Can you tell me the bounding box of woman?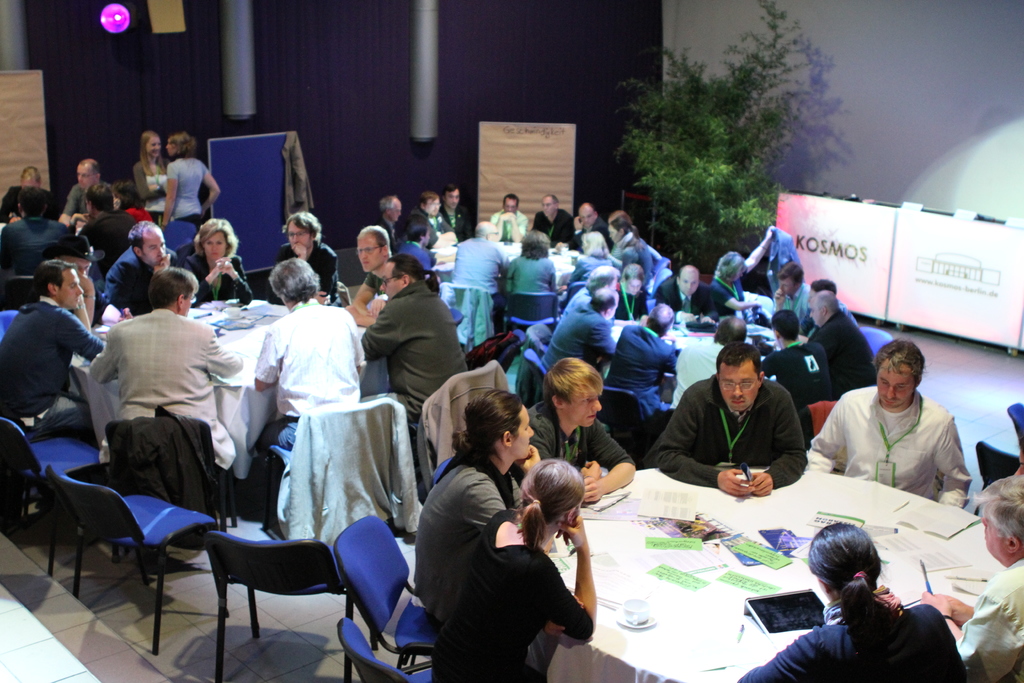
[616,263,650,320].
